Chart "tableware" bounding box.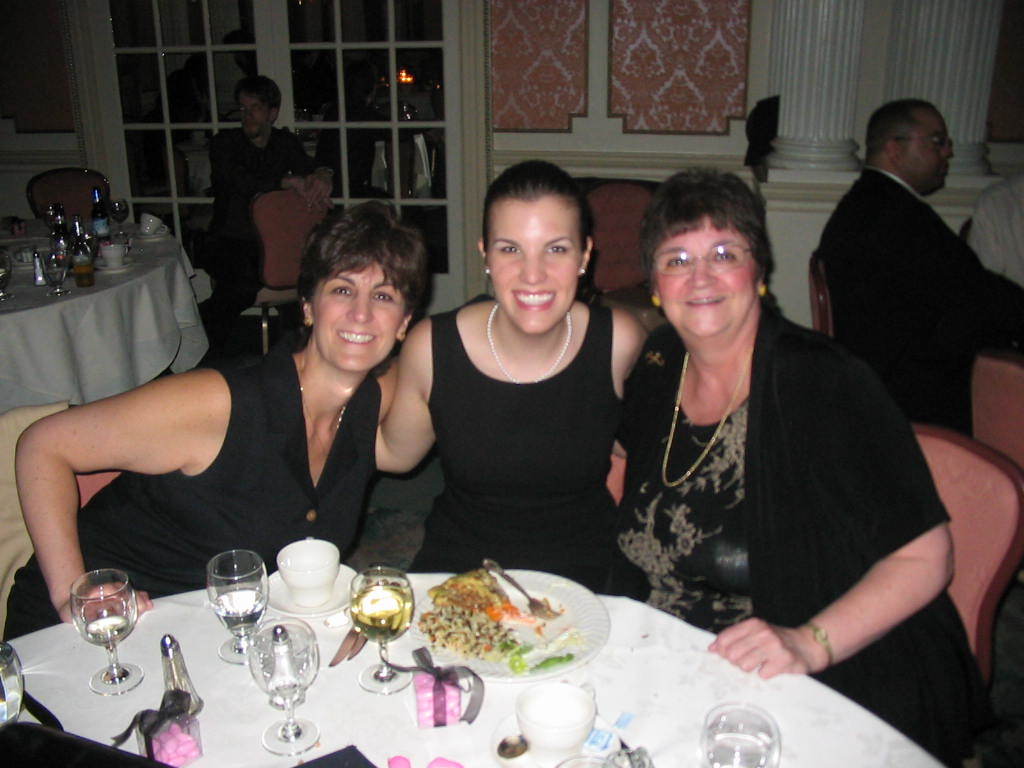
Charted: (343,565,412,695).
